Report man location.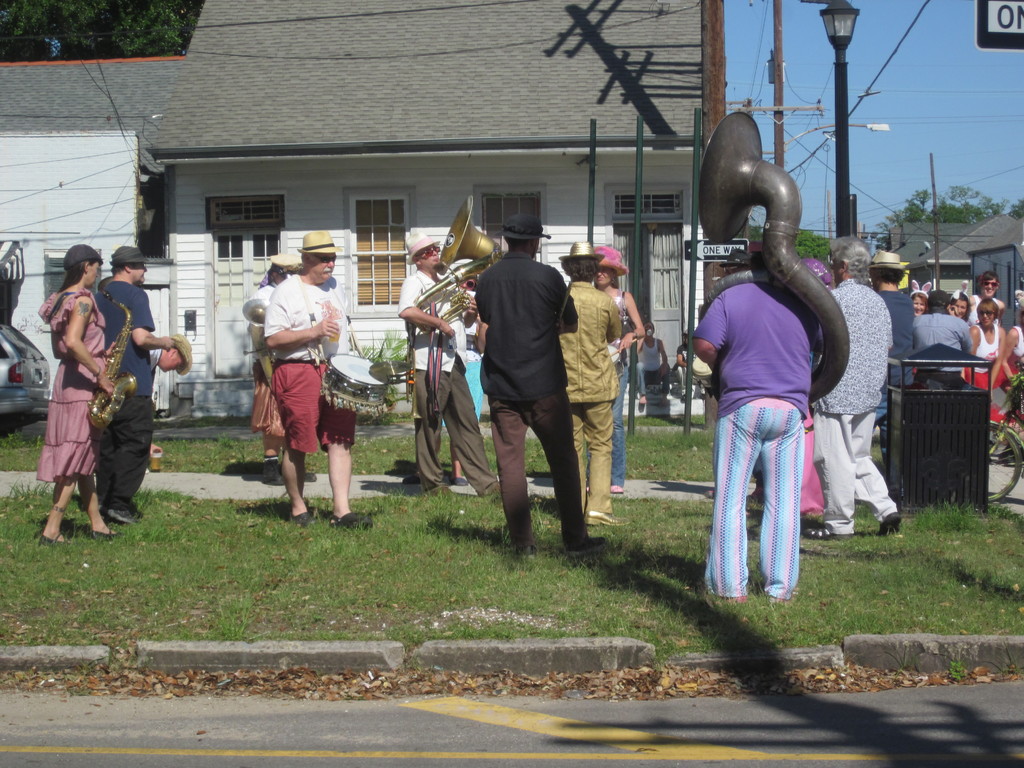
Report: x1=395 y1=230 x2=497 y2=493.
